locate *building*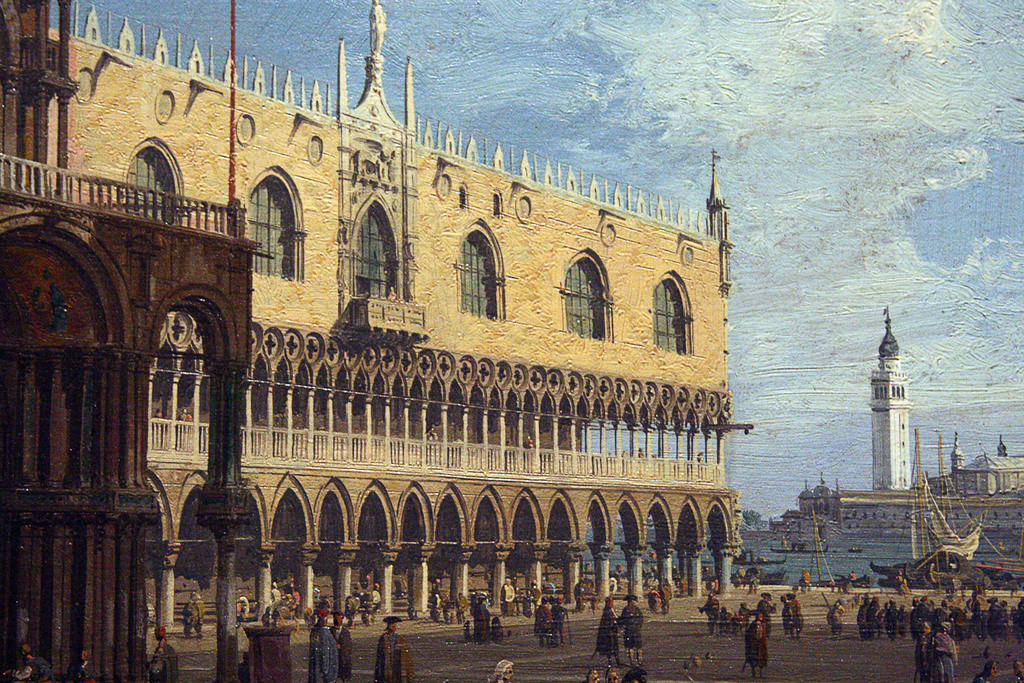
l=0, t=0, r=754, b=682
